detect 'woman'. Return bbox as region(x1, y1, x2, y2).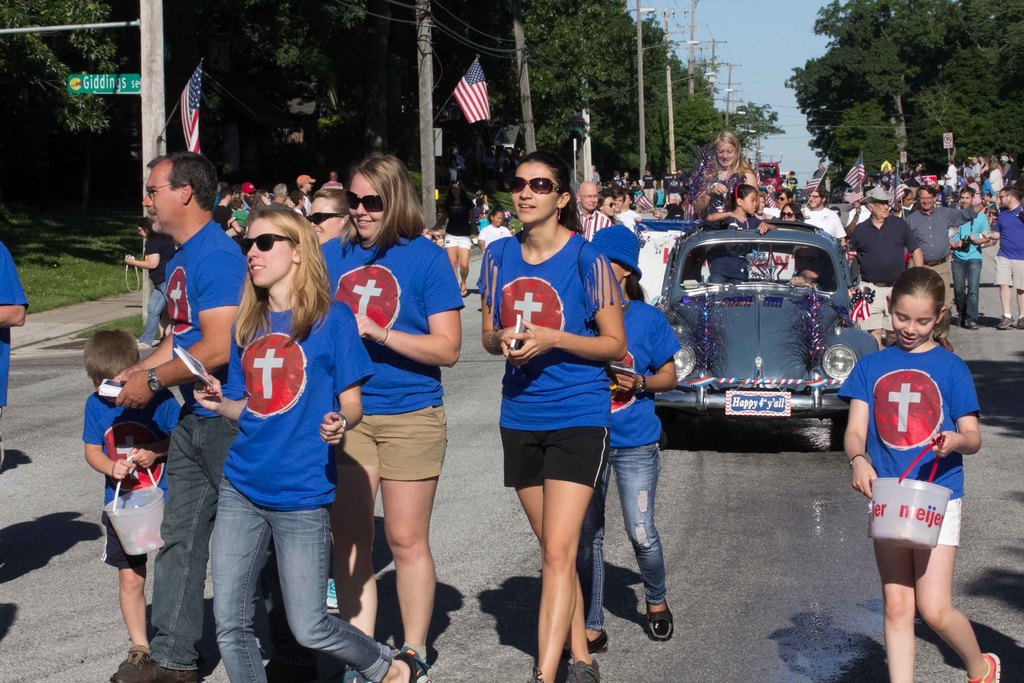
region(762, 202, 806, 279).
